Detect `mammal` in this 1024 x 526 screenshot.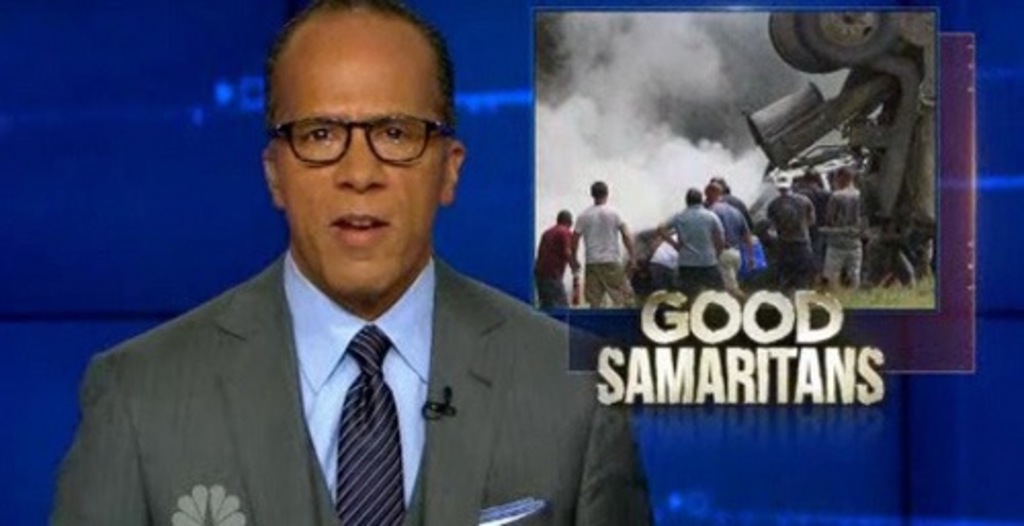
Detection: bbox(530, 205, 580, 307).
